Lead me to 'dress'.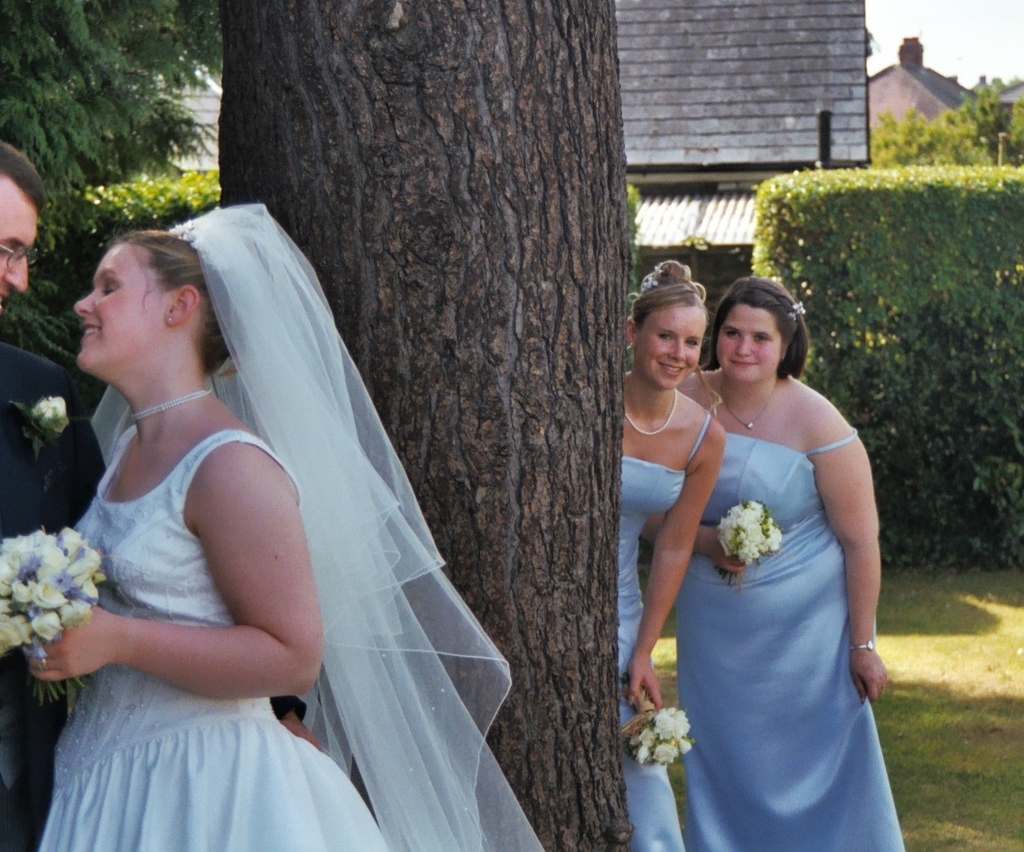
Lead to <region>679, 417, 903, 851</region>.
